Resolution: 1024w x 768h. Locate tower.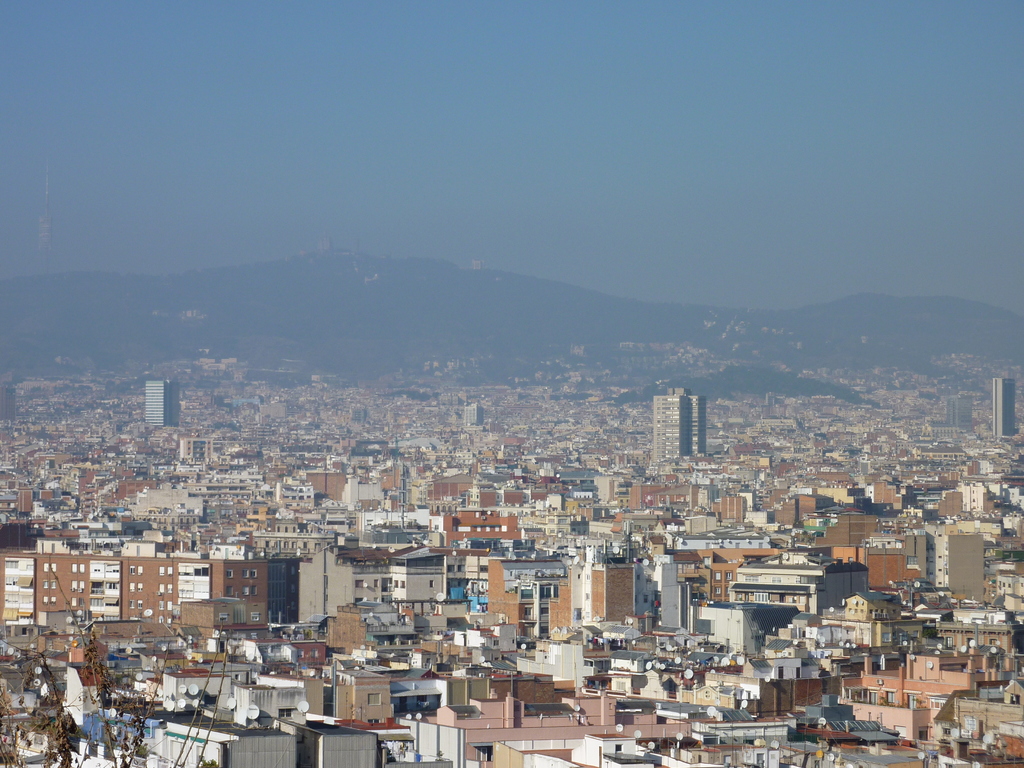
988,372,1023,441.
